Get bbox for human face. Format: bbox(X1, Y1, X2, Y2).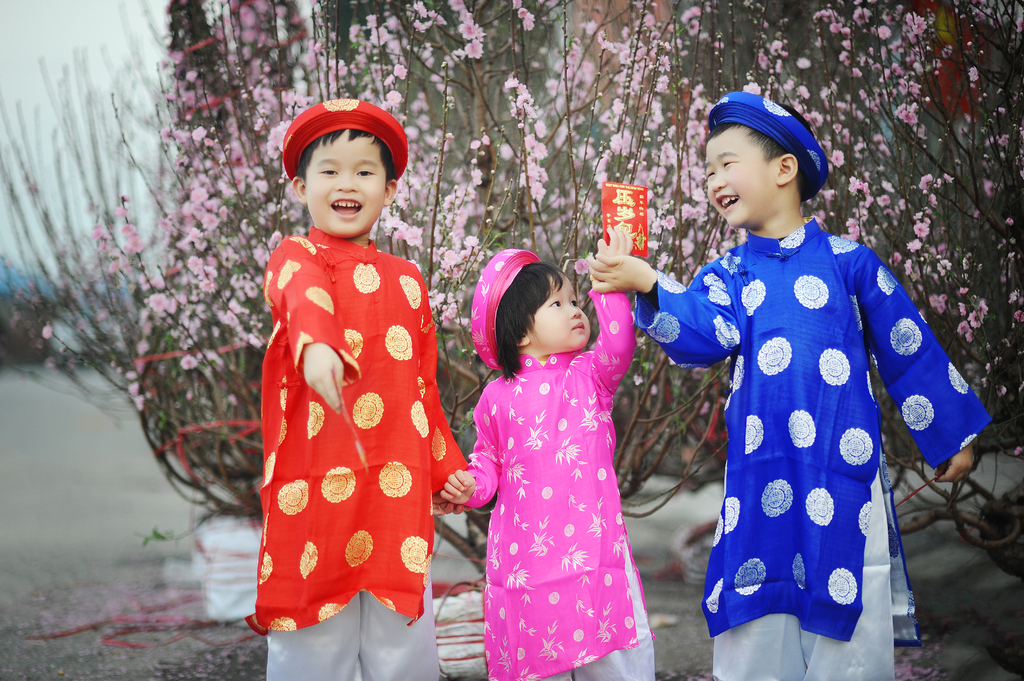
bbox(307, 131, 387, 238).
